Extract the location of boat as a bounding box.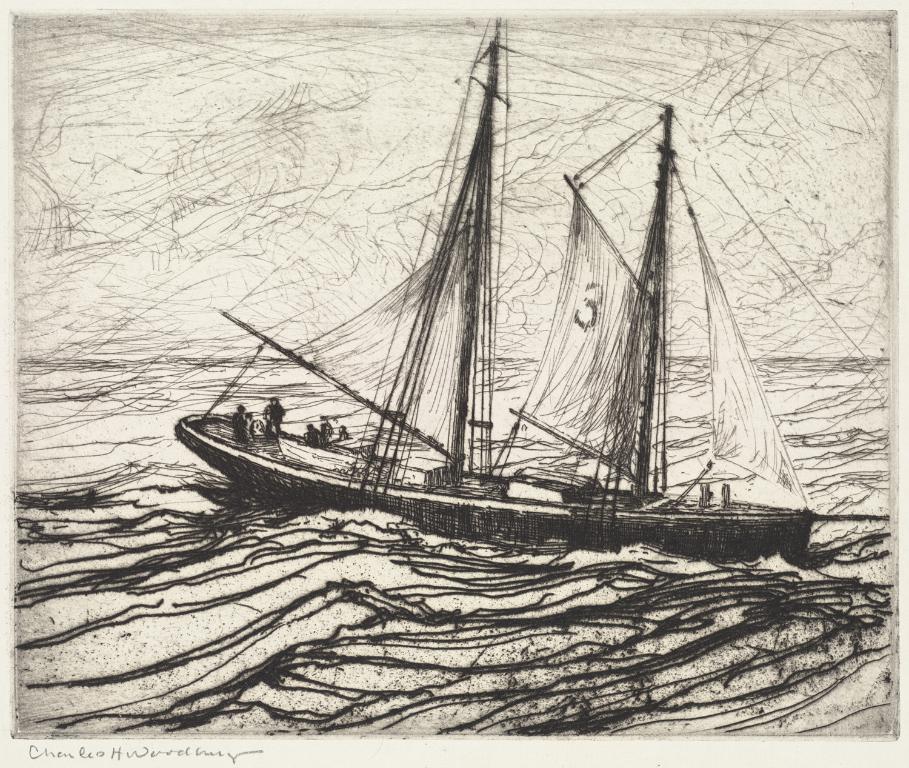
bbox=[153, 64, 863, 586].
